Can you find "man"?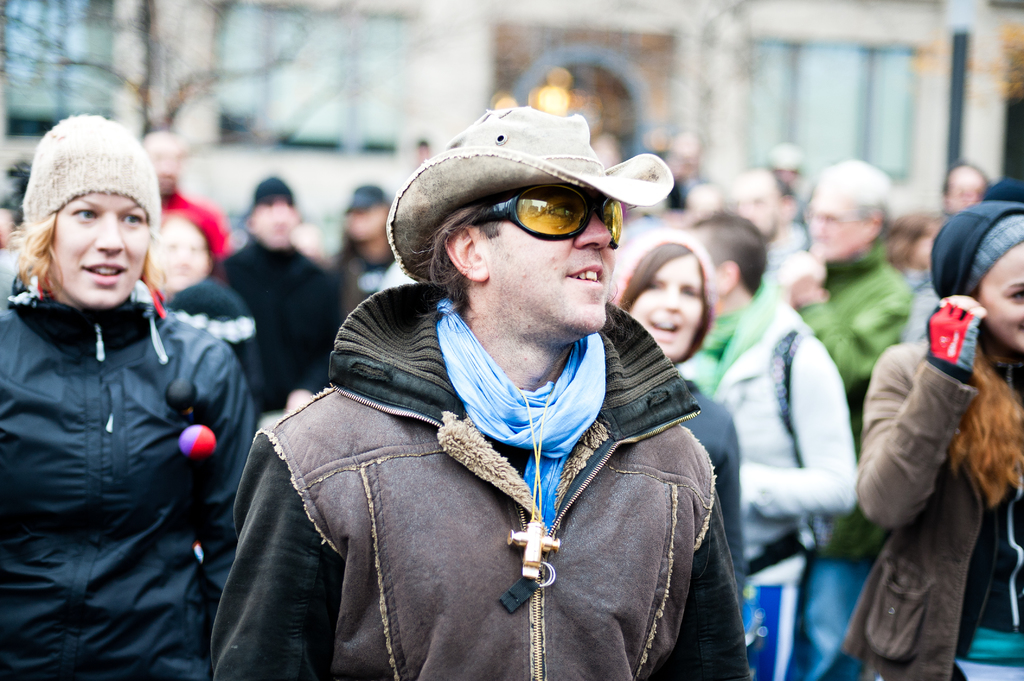
Yes, bounding box: (x1=140, y1=130, x2=229, y2=262).
